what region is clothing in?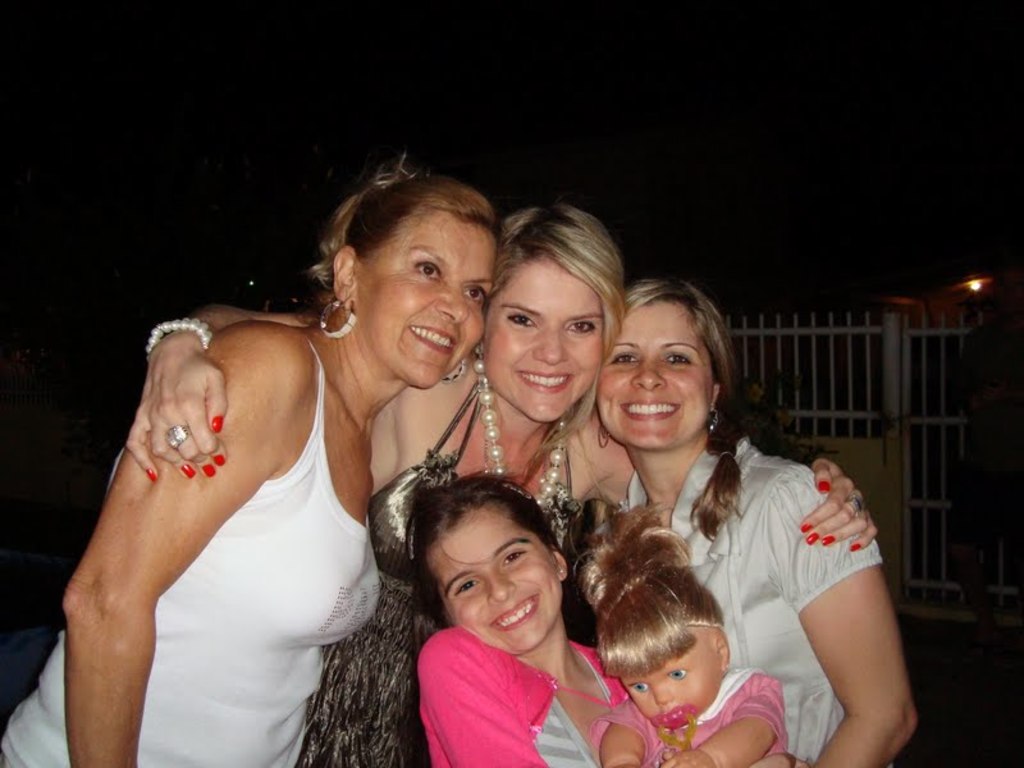
select_region(0, 330, 384, 767).
